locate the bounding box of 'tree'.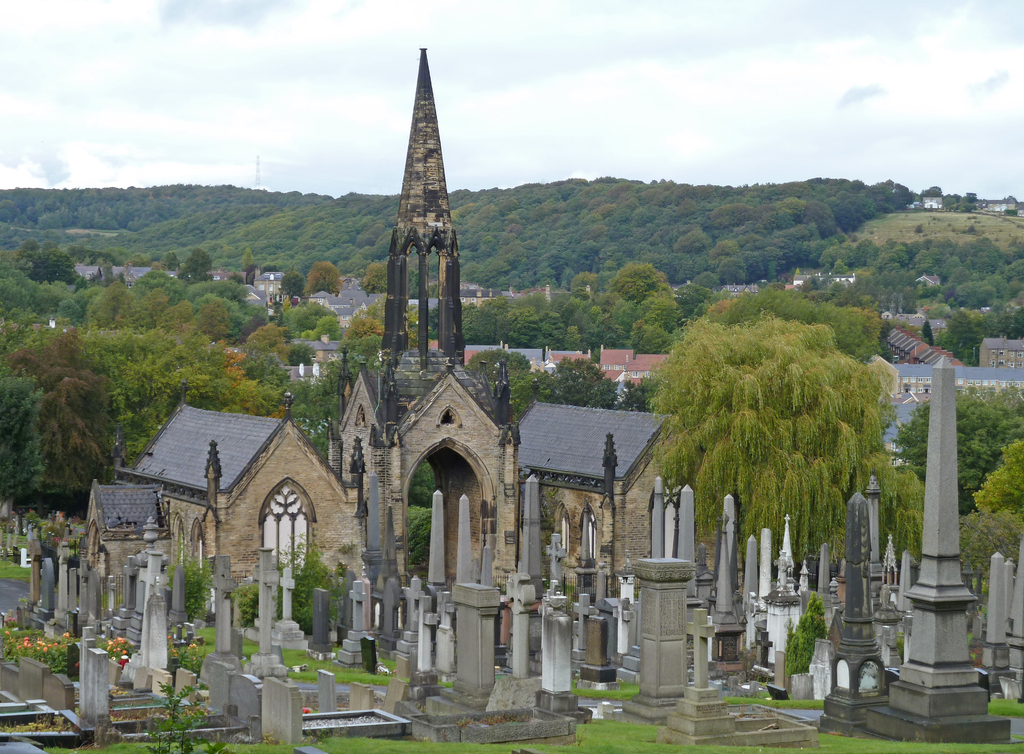
Bounding box: bbox=[941, 302, 976, 340].
